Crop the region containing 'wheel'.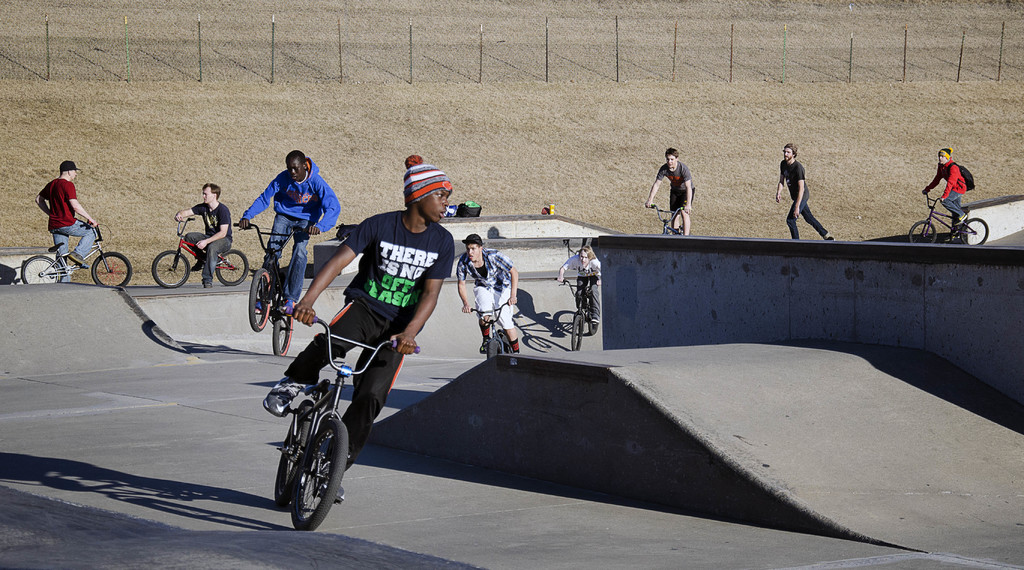
Crop region: <region>488, 338, 497, 357</region>.
